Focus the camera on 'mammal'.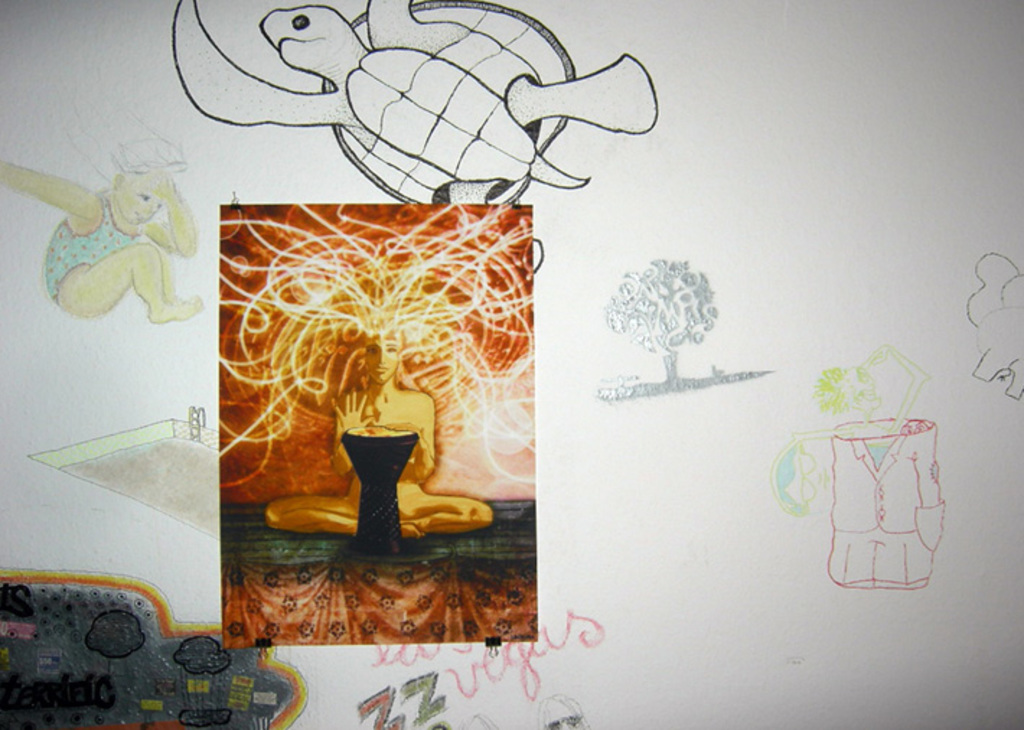
Focus region: bbox=[0, 55, 193, 320].
